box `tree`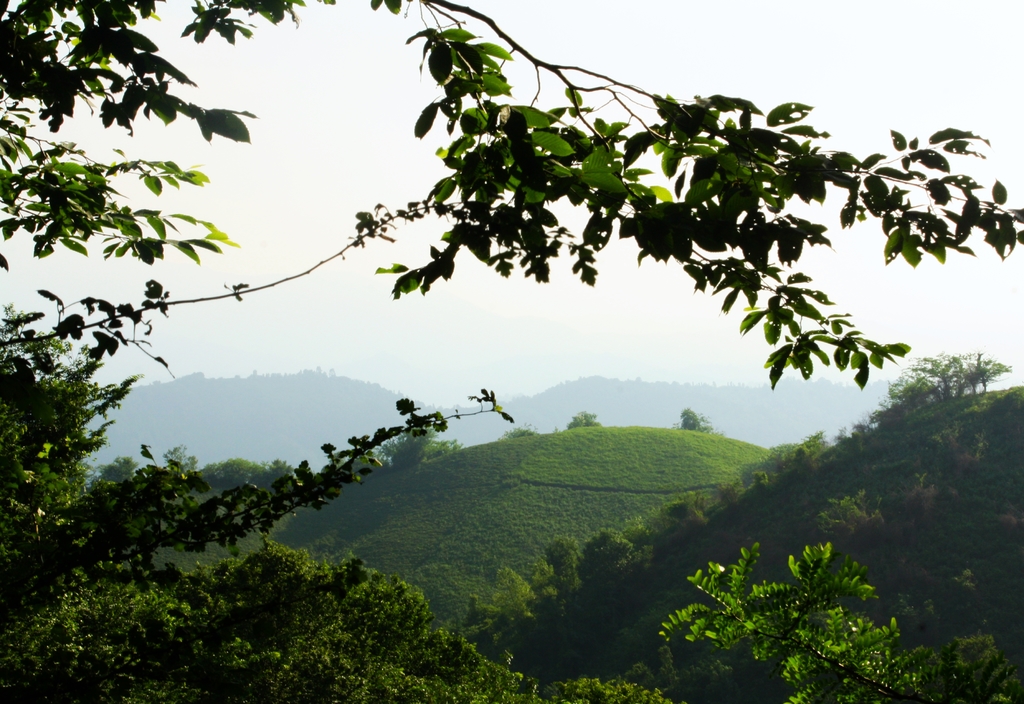
pyautogui.locateOnScreen(3, 302, 685, 701)
